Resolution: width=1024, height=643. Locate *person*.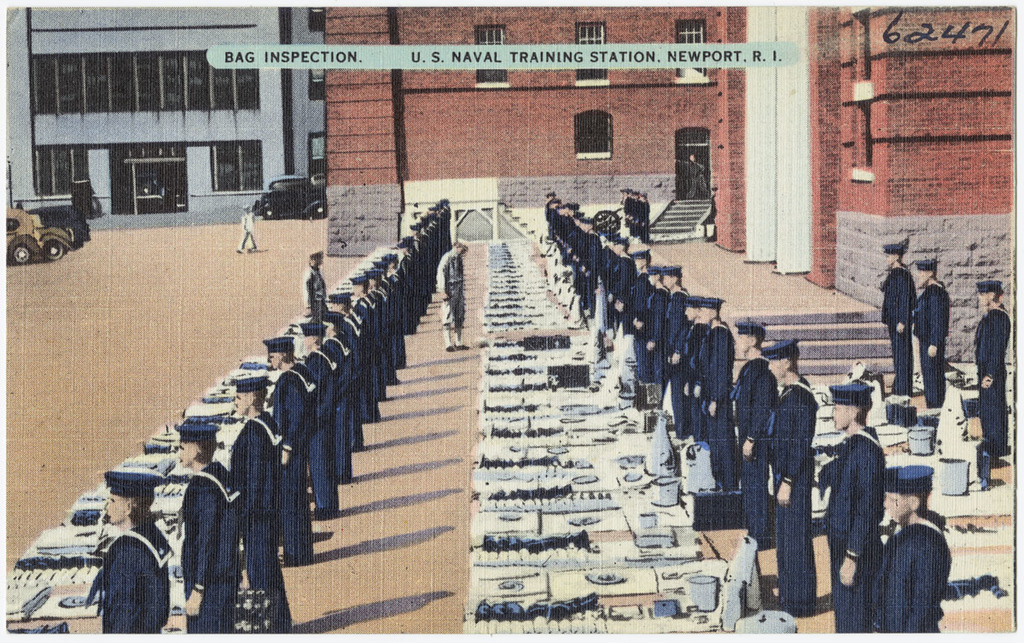
(x1=234, y1=205, x2=256, y2=254).
